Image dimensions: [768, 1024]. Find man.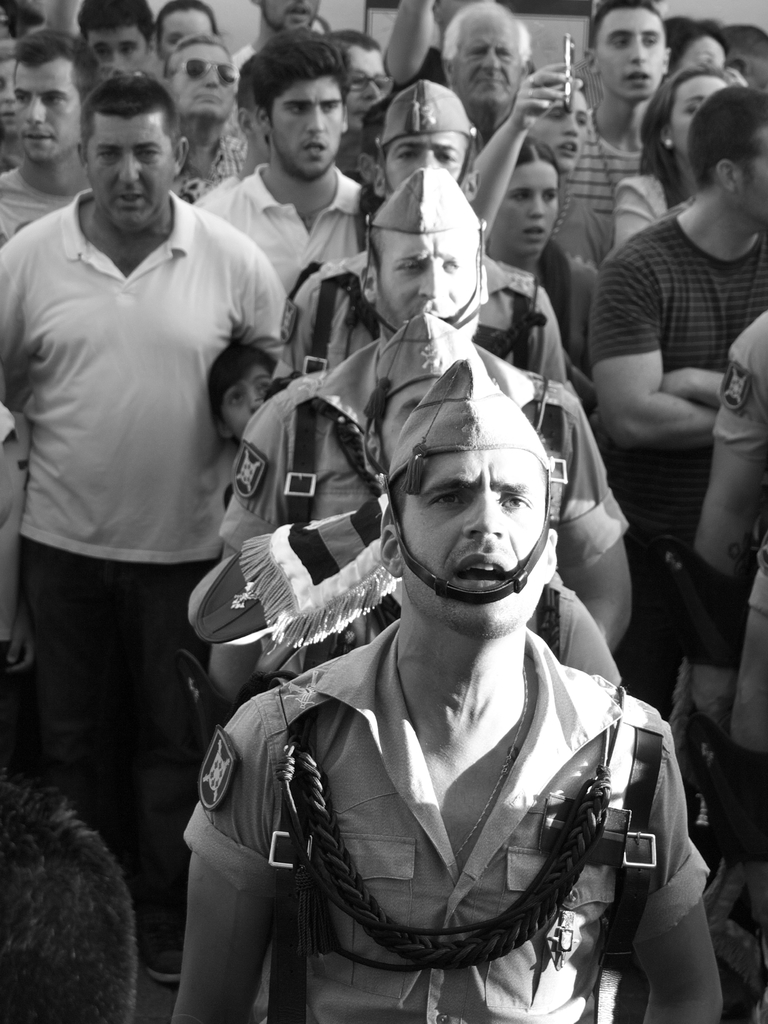
{"x1": 169, "y1": 365, "x2": 723, "y2": 1023}.
